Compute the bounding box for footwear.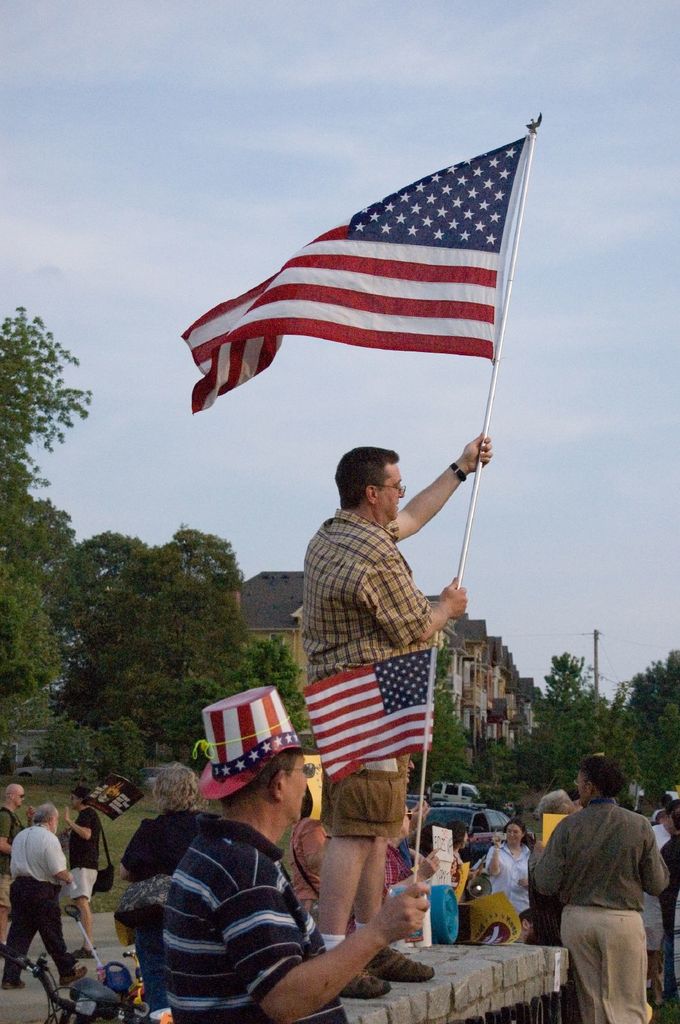
(left=67, top=949, right=97, bottom=960).
